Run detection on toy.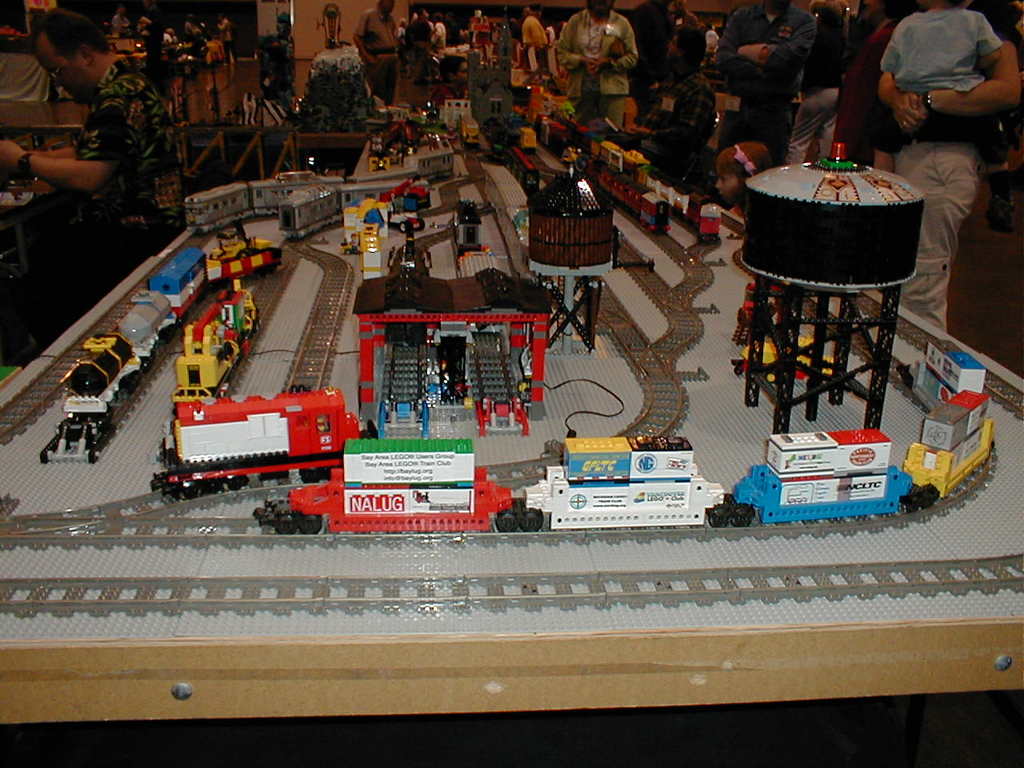
Result: [left=438, top=95, right=481, bottom=135].
